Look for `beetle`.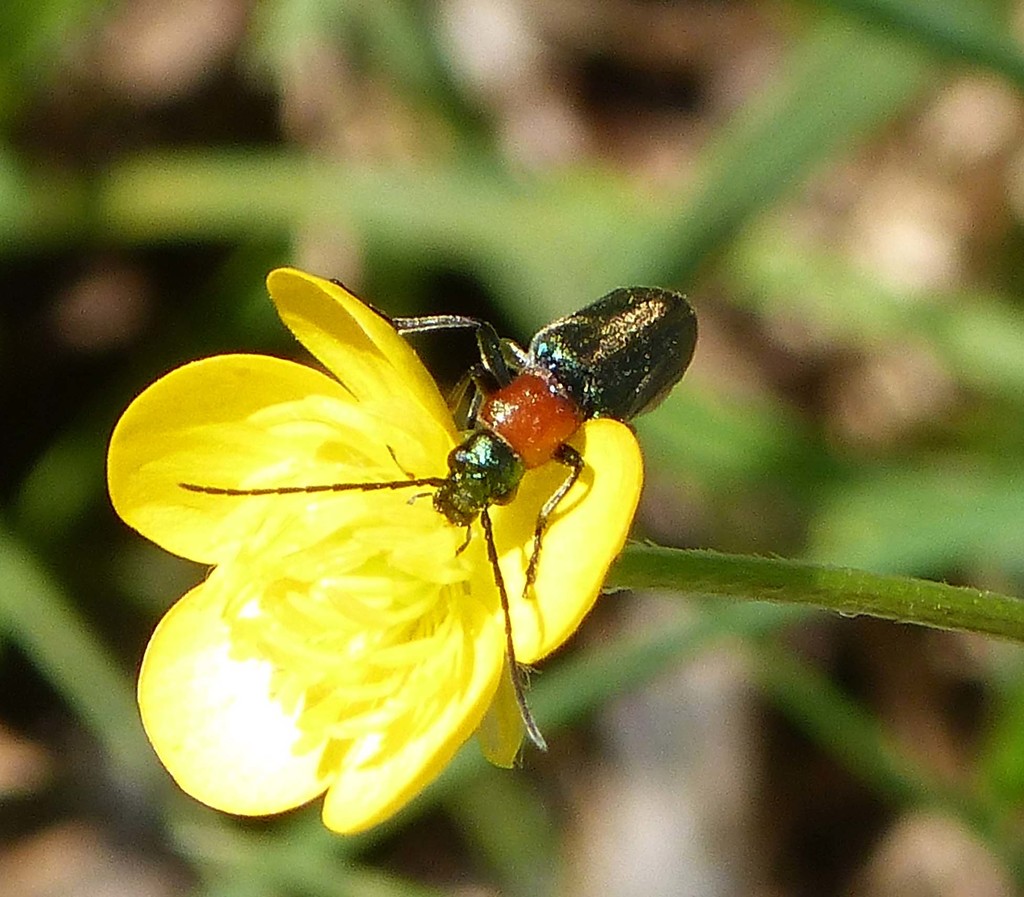
Found: locate(177, 273, 702, 754).
